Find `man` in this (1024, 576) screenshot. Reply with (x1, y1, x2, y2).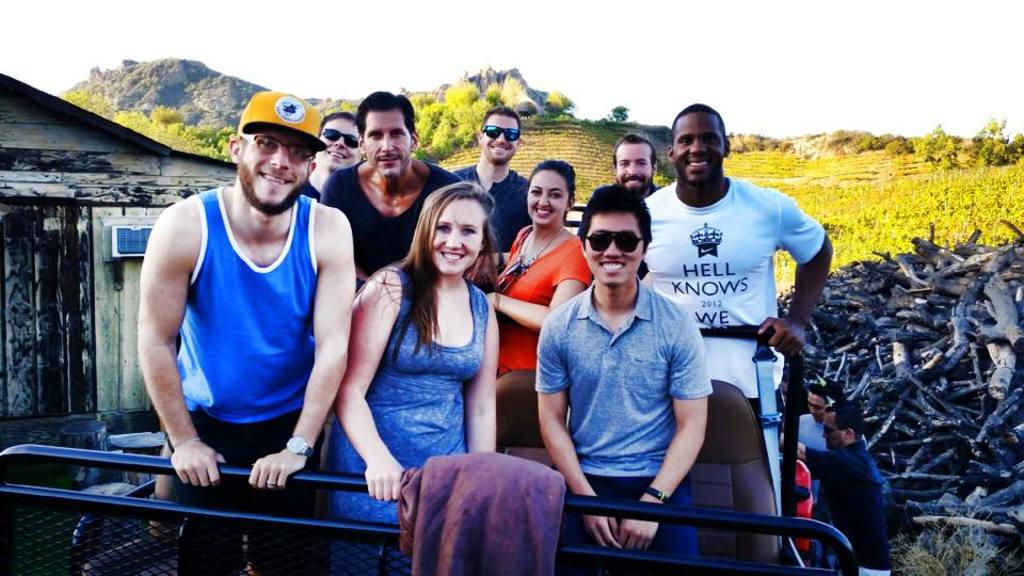
(790, 407, 894, 575).
